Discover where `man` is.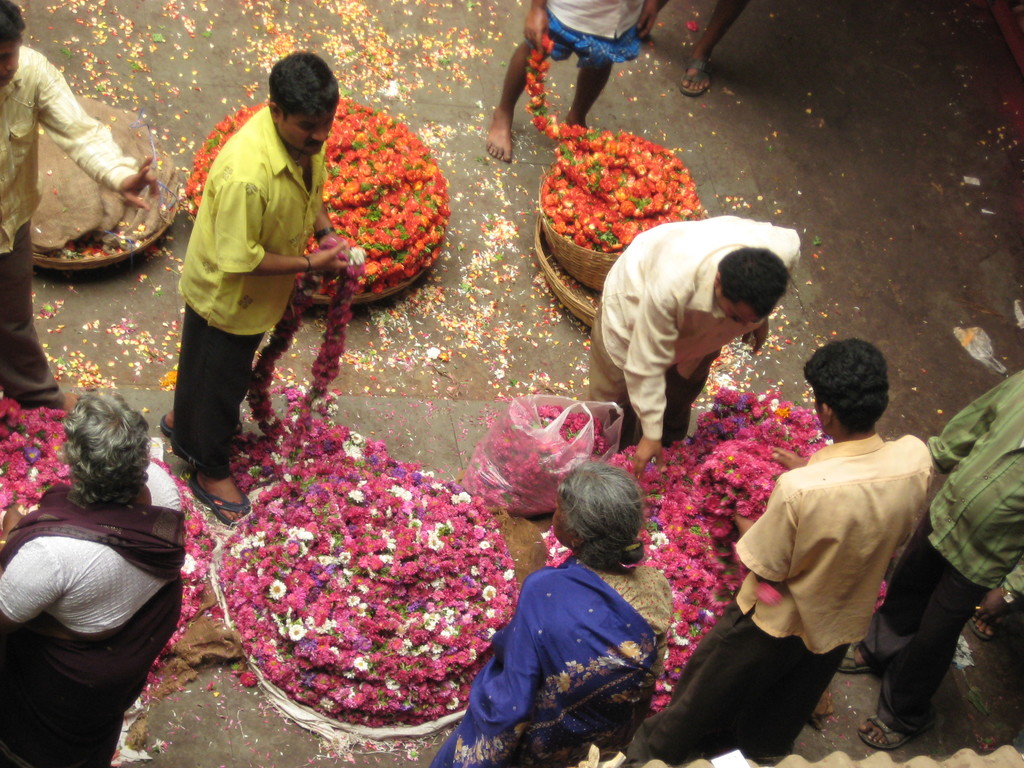
Discovered at 621/339/936/767.
